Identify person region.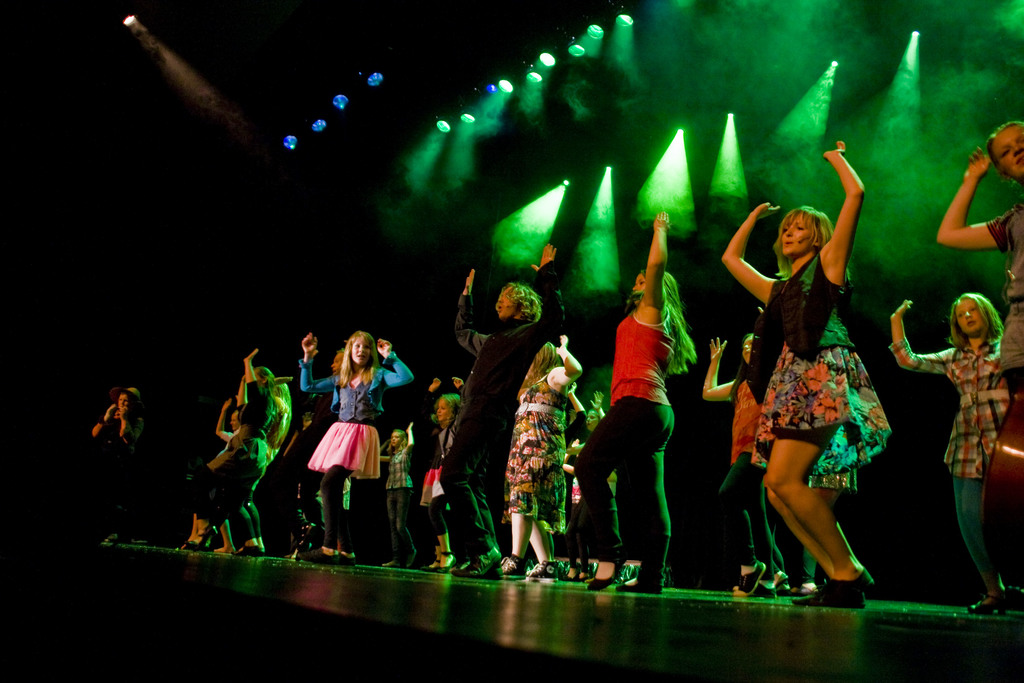
Region: [724, 135, 879, 589].
